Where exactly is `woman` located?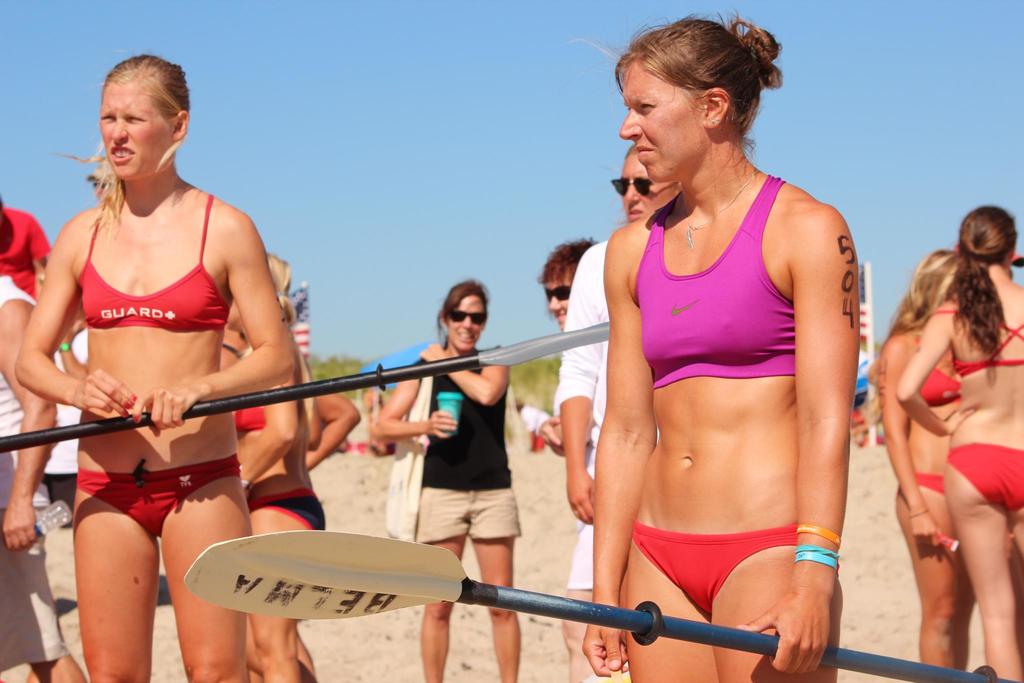
Its bounding box is [9,52,298,682].
